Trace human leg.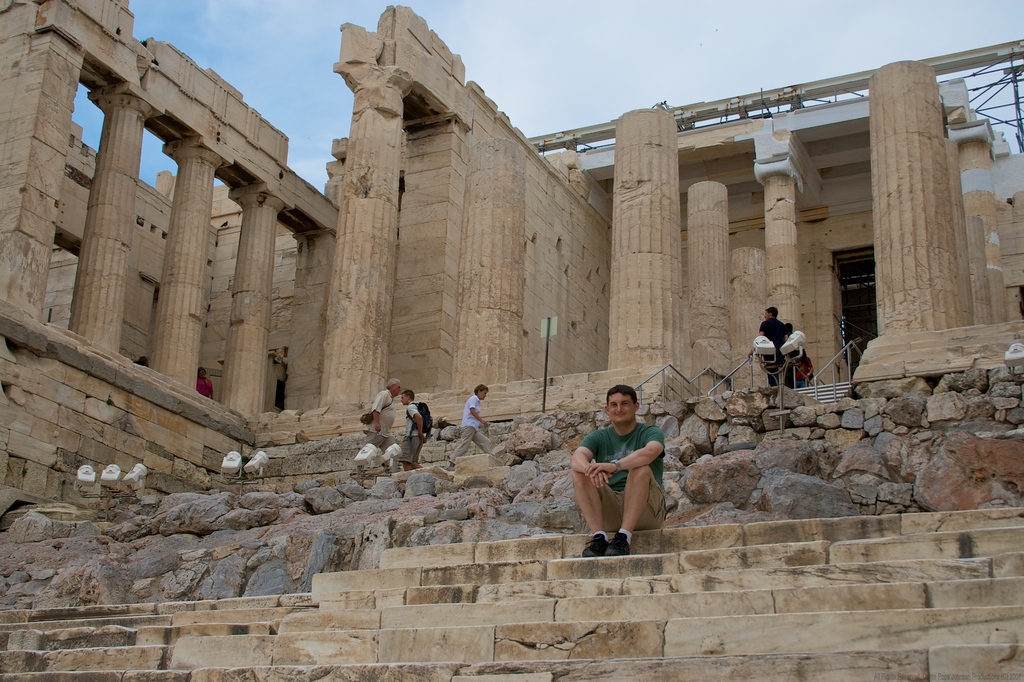
Traced to {"left": 573, "top": 466, "right": 621, "bottom": 559}.
